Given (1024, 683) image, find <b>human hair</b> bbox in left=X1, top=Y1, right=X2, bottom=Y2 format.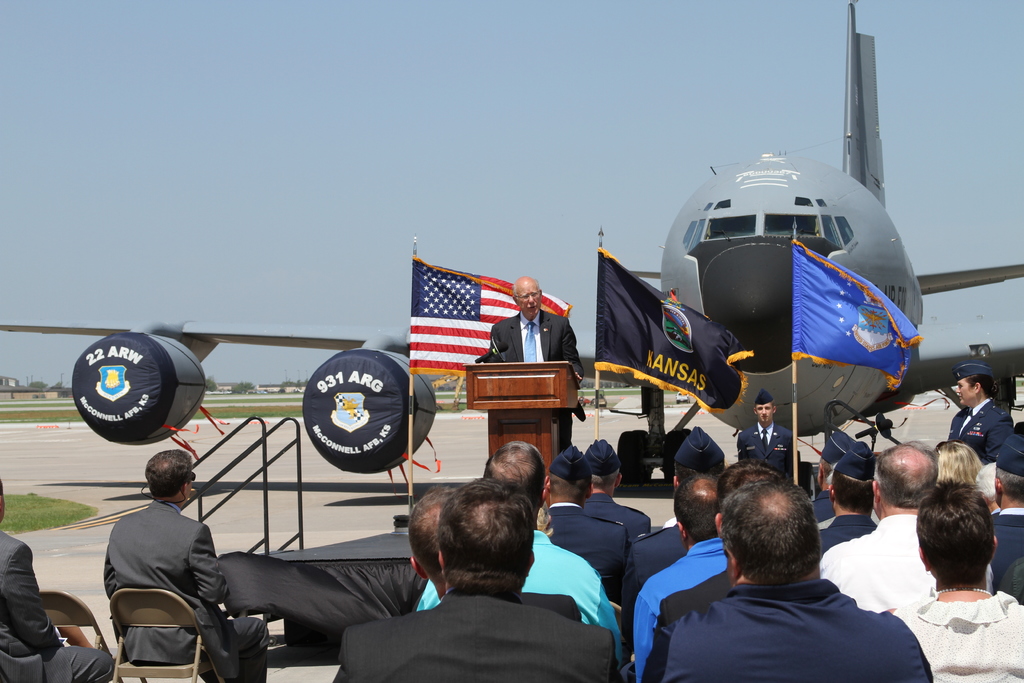
left=404, top=487, right=454, bottom=585.
